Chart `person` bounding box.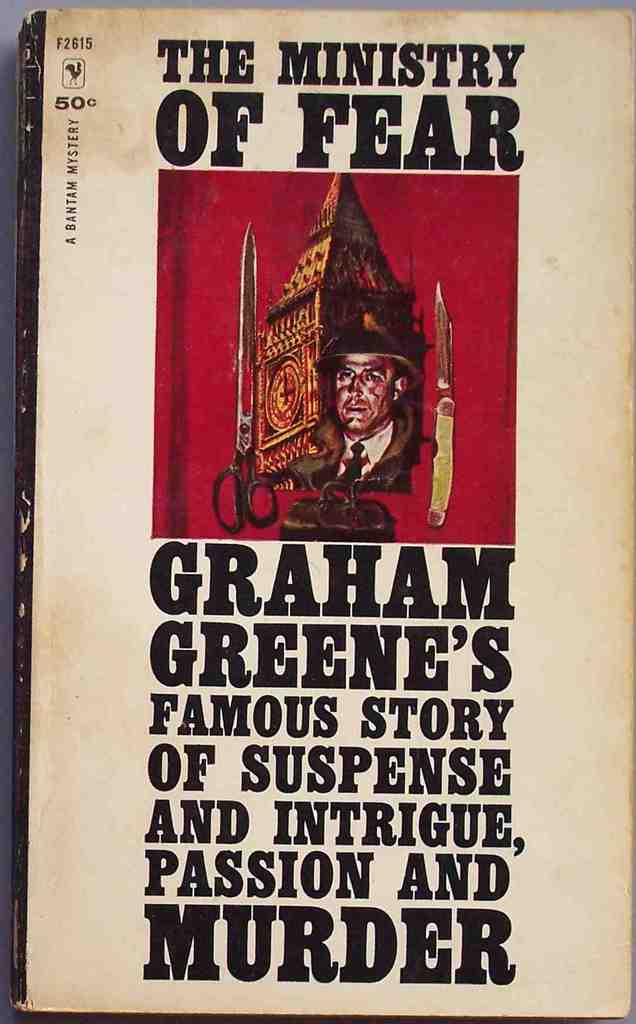
Charted: <box>293,316,422,487</box>.
